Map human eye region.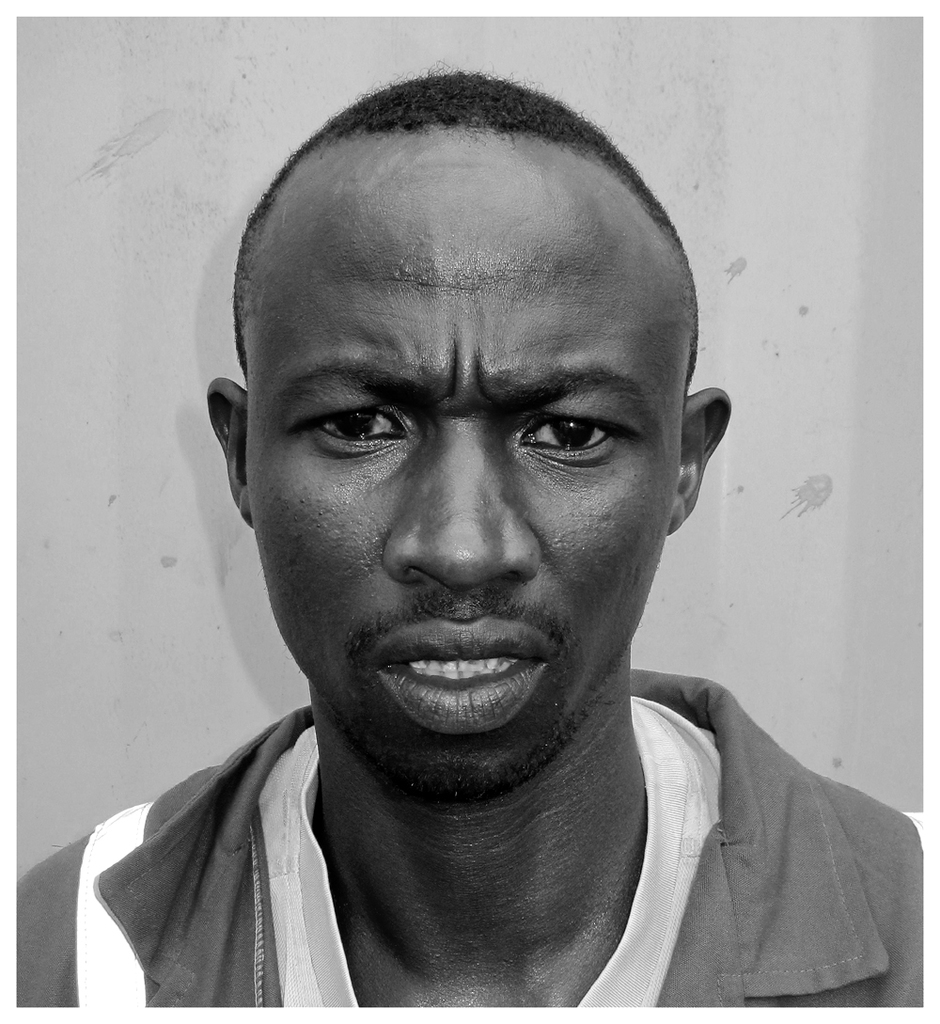
Mapped to select_region(290, 383, 419, 480).
